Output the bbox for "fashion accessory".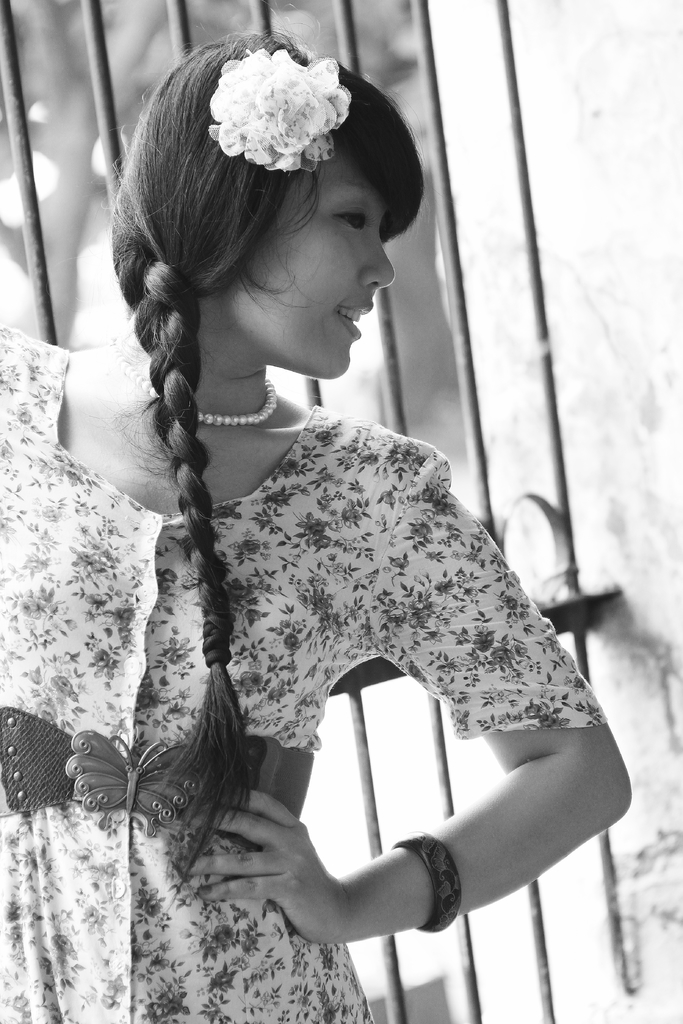
Rect(393, 833, 465, 934).
